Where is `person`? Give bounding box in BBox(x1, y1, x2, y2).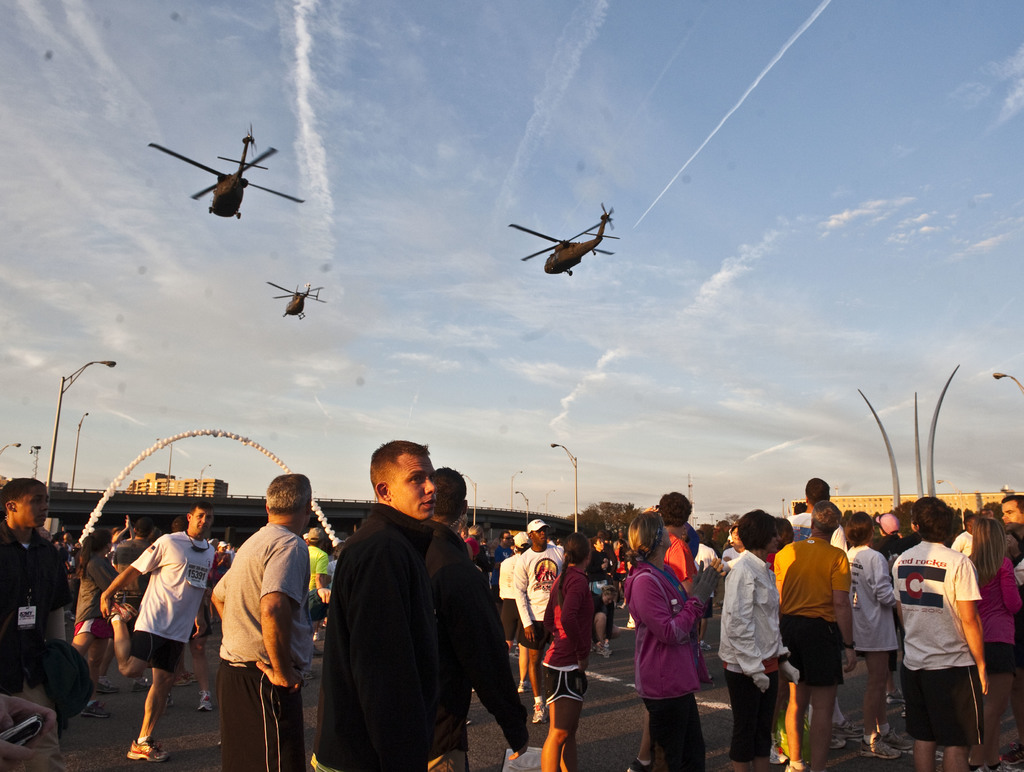
BBox(424, 464, 529, 771).
